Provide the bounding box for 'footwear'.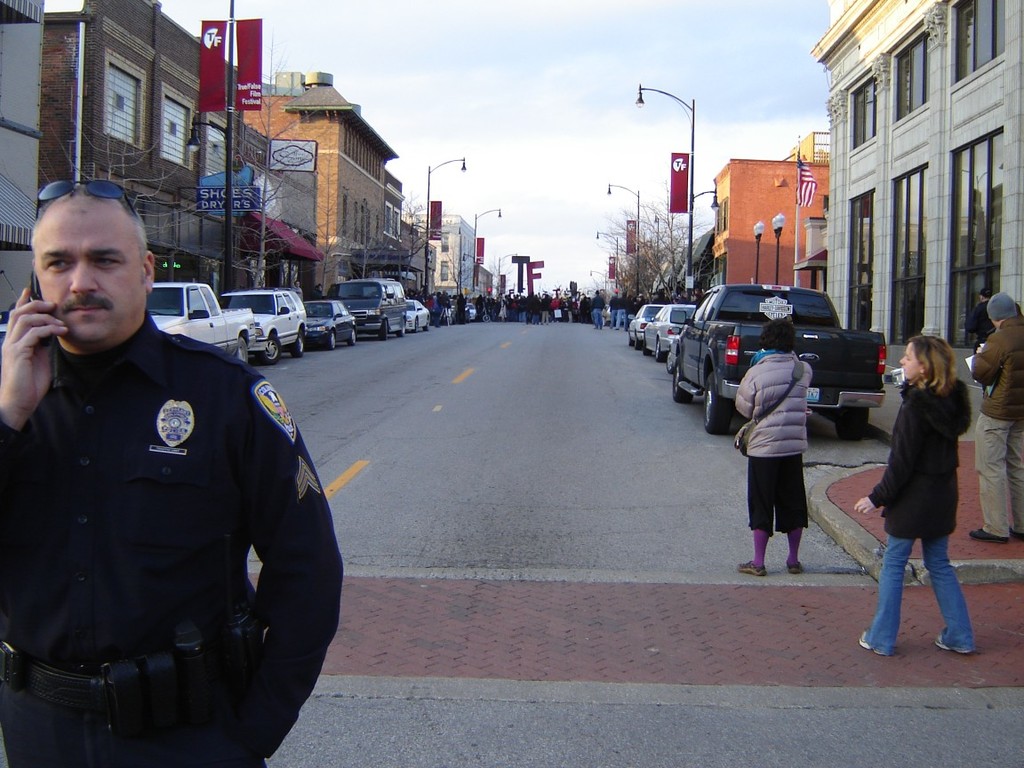
BBox(736, 561, 763, 580).
